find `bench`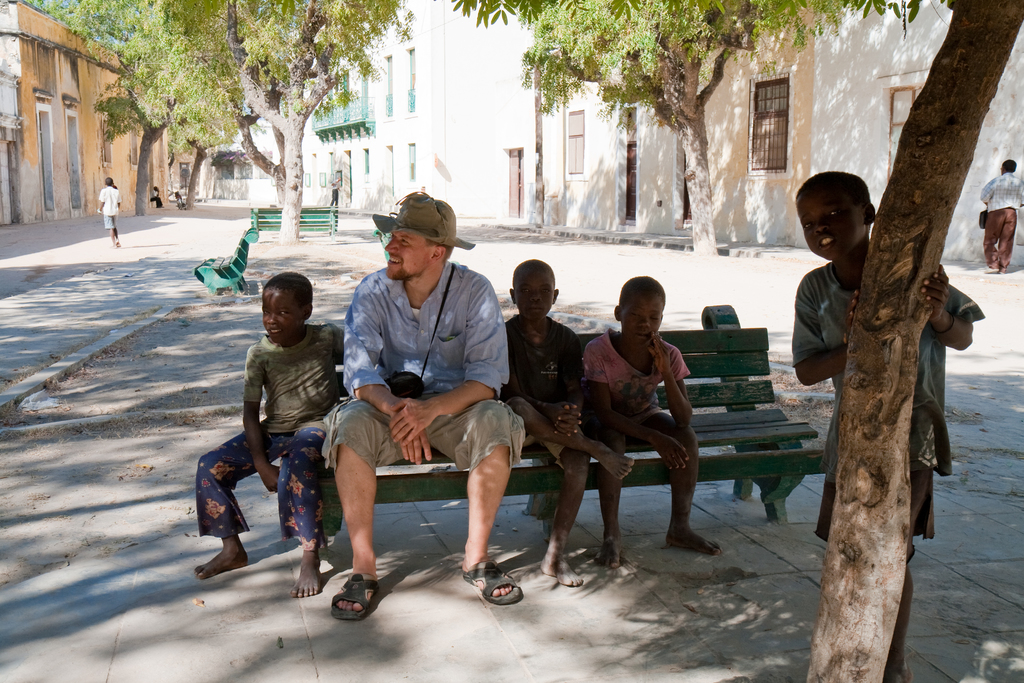
321, 302, 824, 530
